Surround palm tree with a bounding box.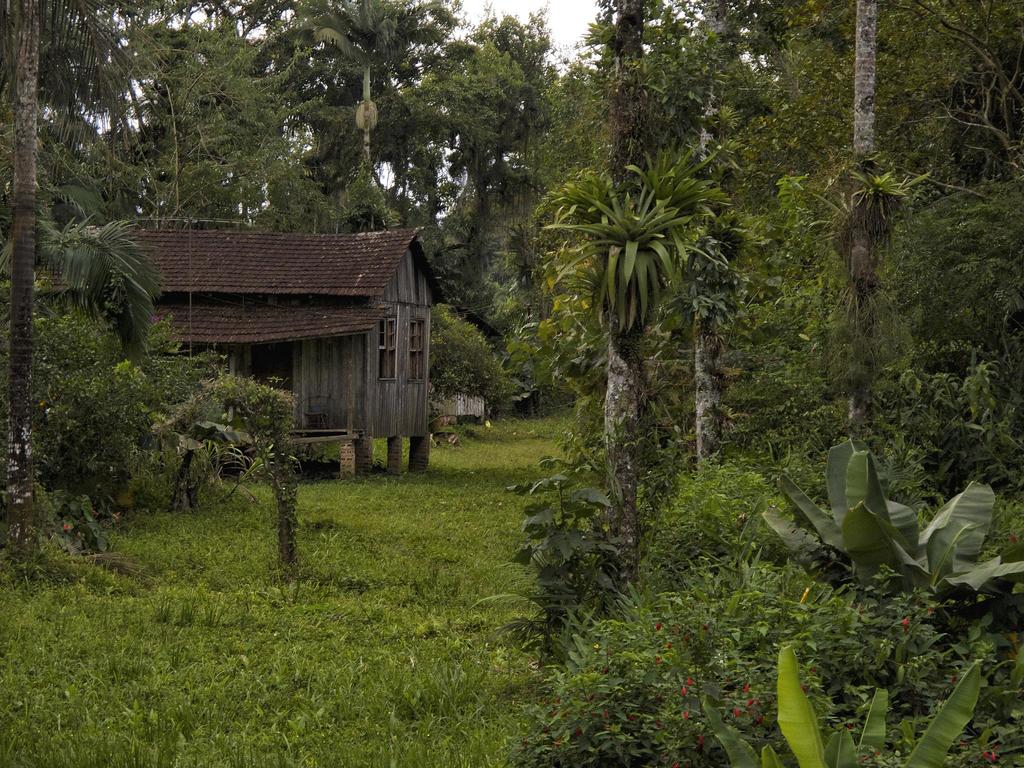
{"left": 138, "top": 0, "right": 266, "bottom": 76}.
